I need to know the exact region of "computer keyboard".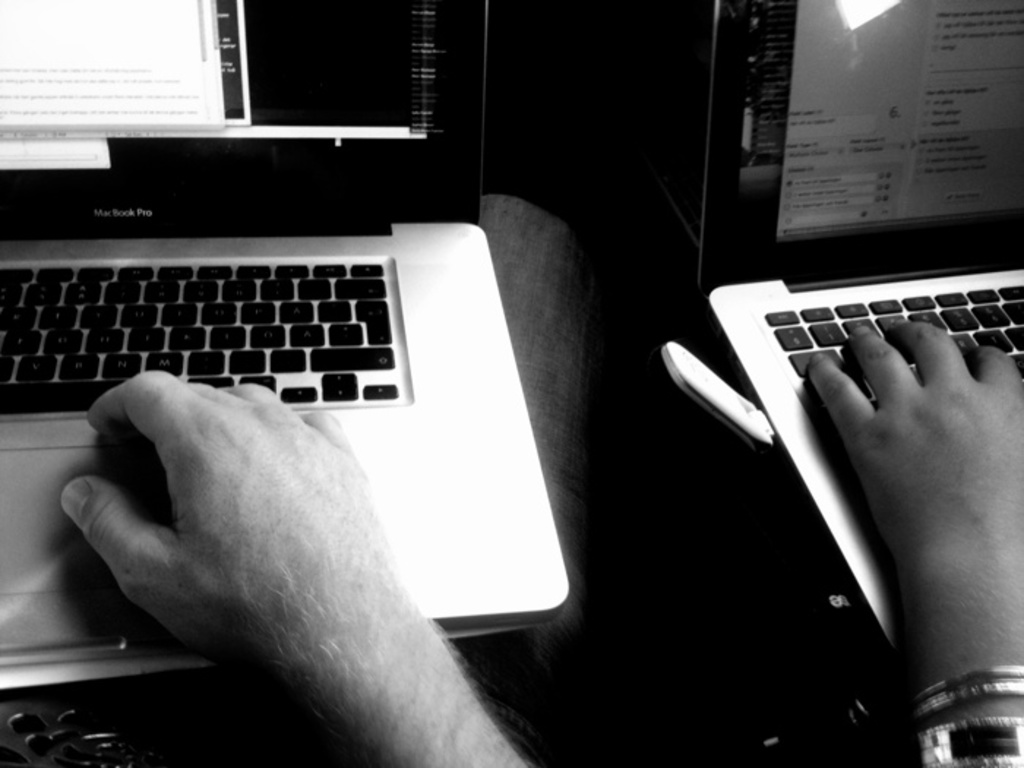
Region: 758:275:1023:445.
